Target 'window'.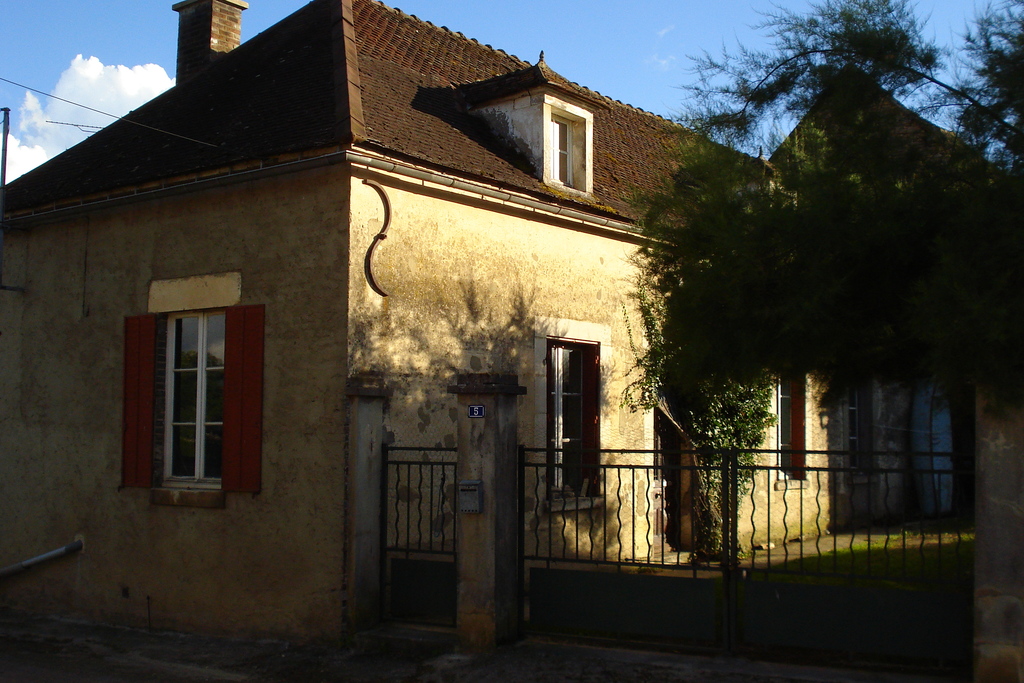
Target region: 143:267:257:501.
